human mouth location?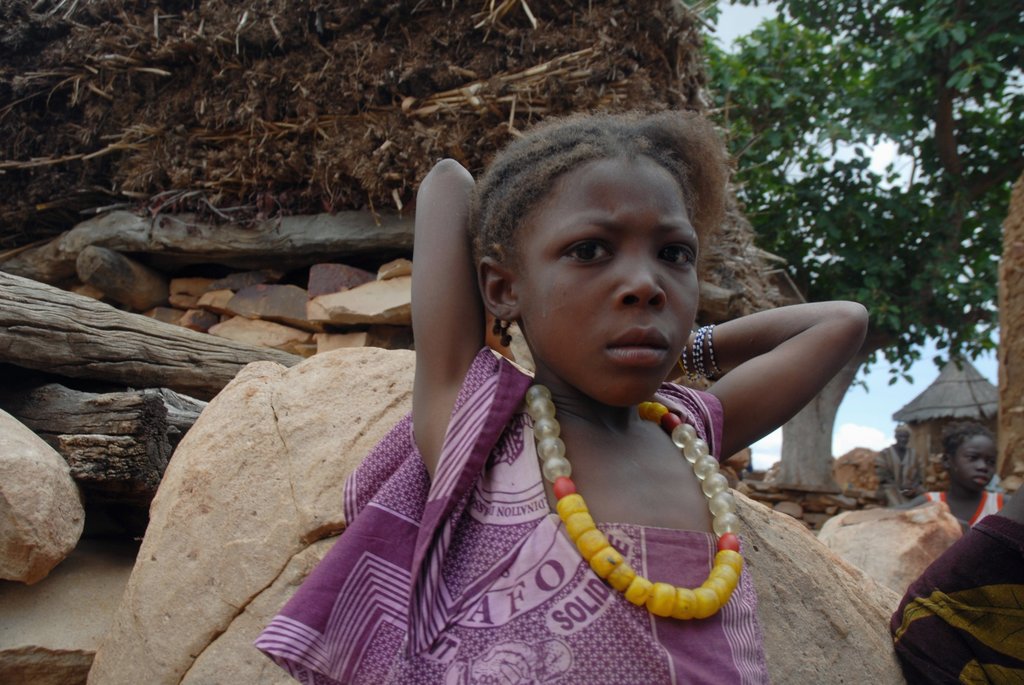
rect(605, 323, 675, 371)
